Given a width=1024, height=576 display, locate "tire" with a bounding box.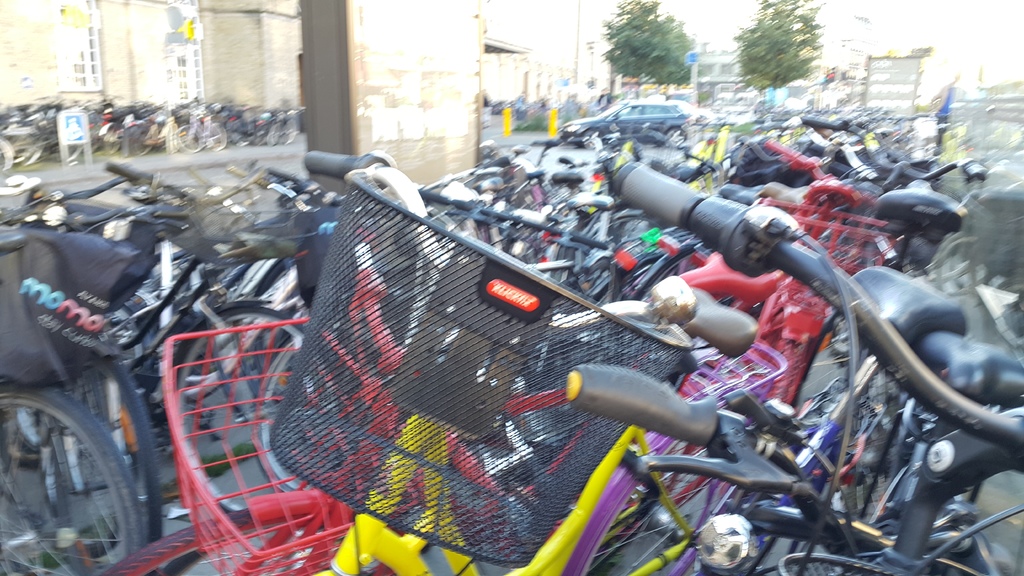
Located: l=36, t=356, r=166, b=568.
